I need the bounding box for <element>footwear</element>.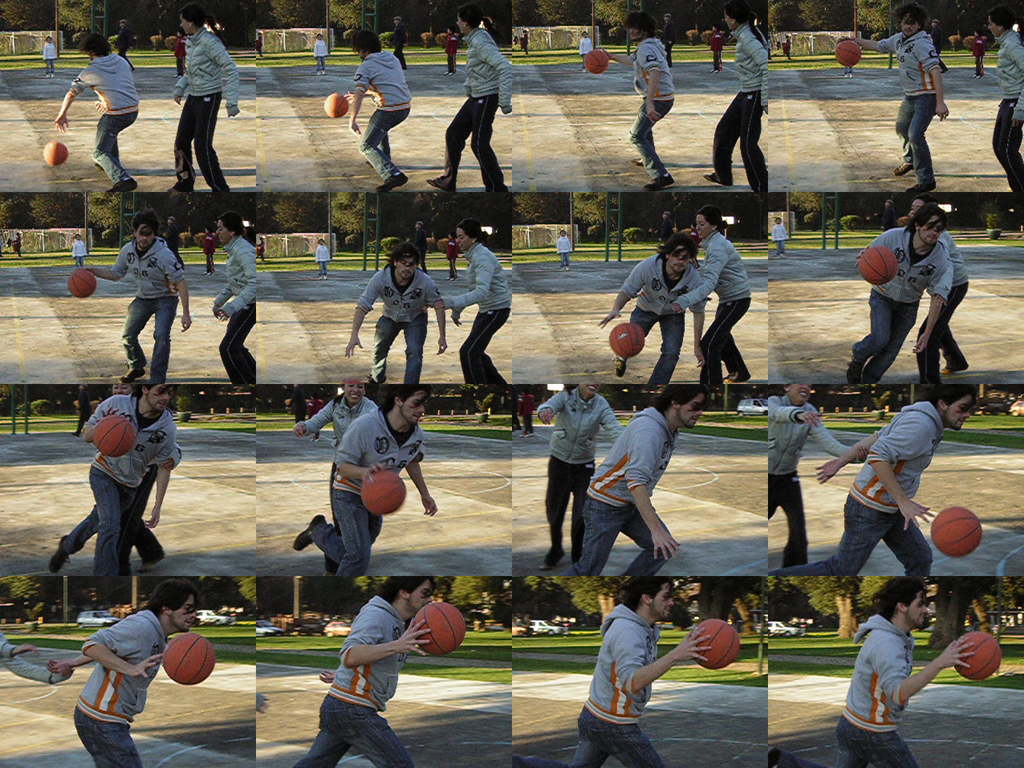
Here it is: l=909, t=181, r=935, b=195.
